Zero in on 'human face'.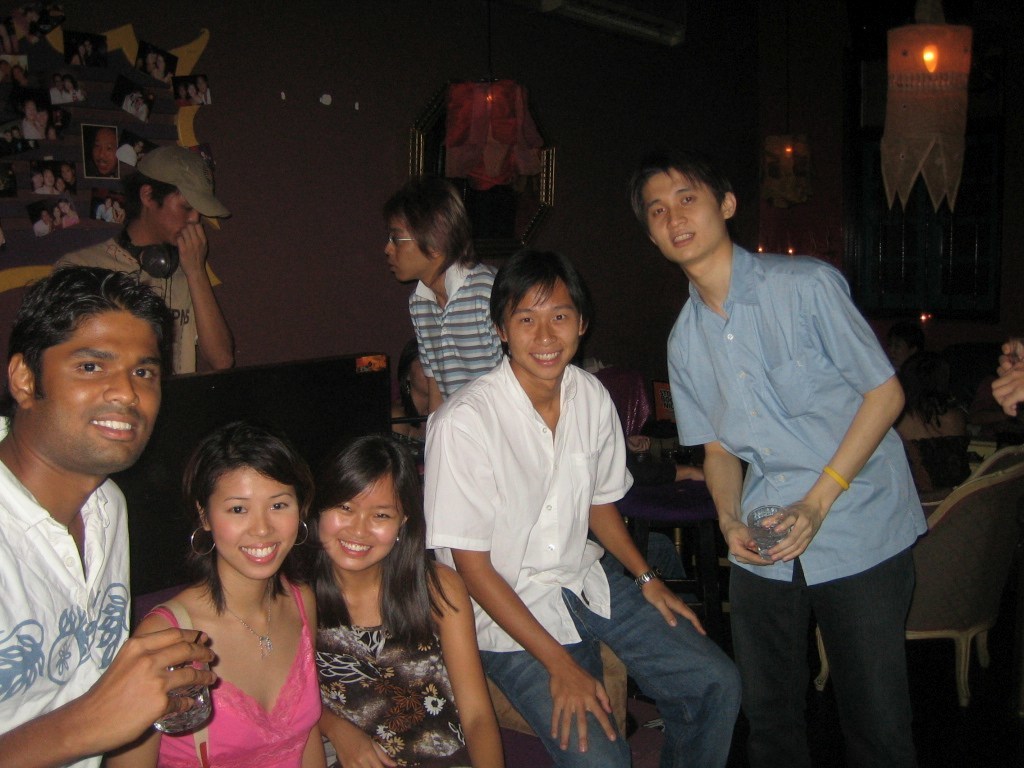
Zeroed in: select_region(60, 165, 74, 175).
